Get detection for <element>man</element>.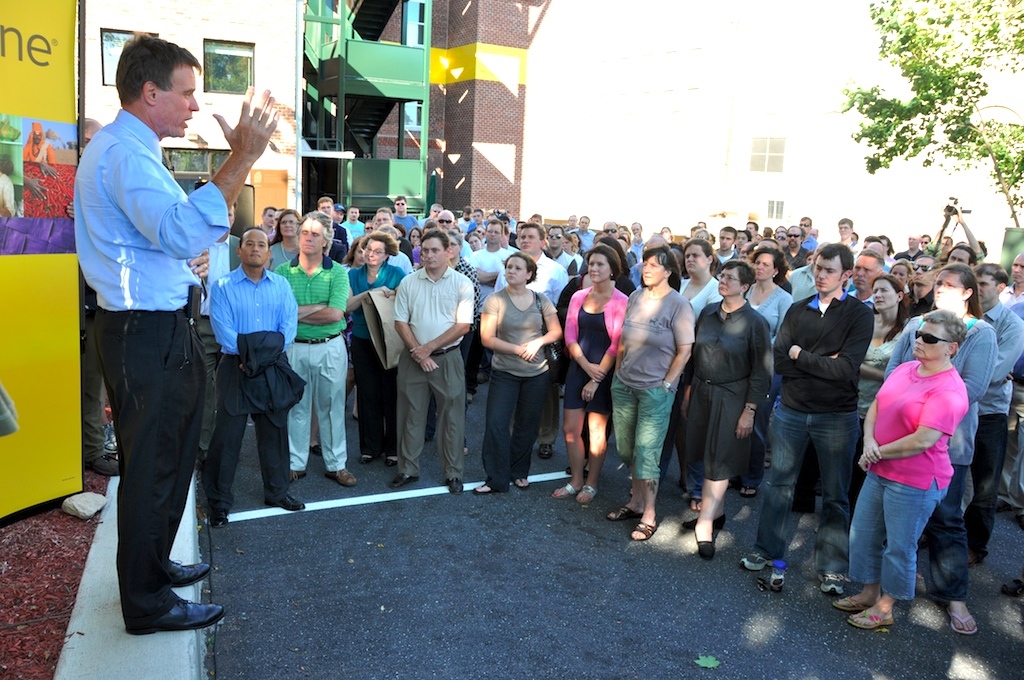
Detection: rect(717, 227, 737, 261).
